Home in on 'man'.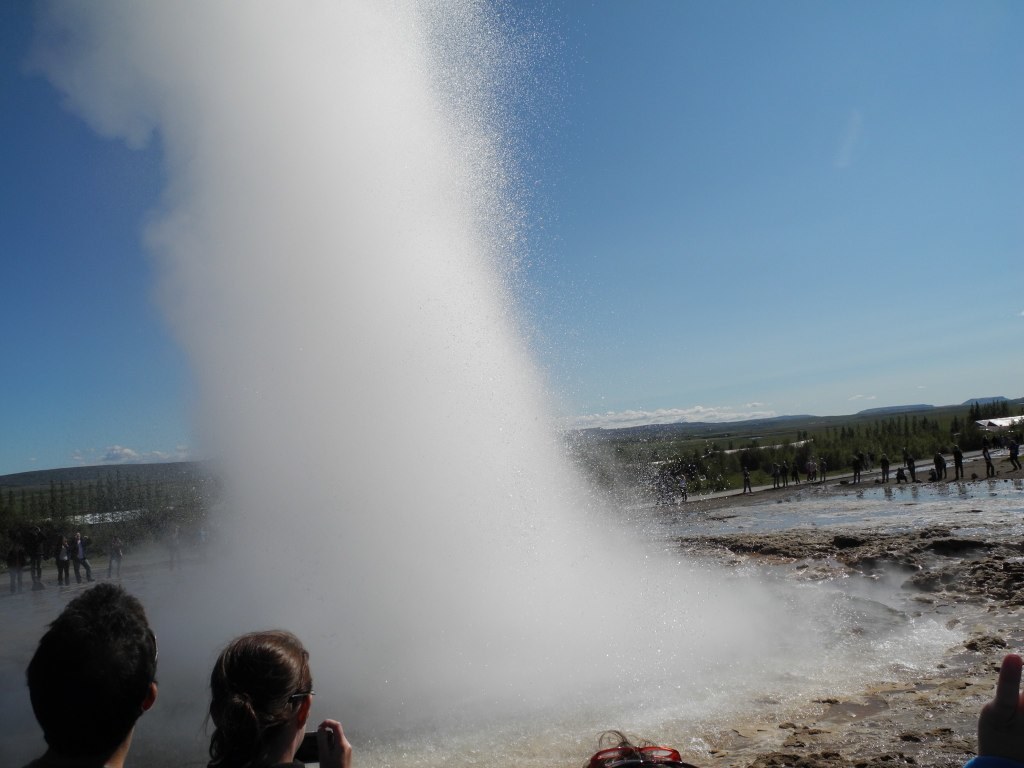
Homed in at 1009,439,1022,470.
